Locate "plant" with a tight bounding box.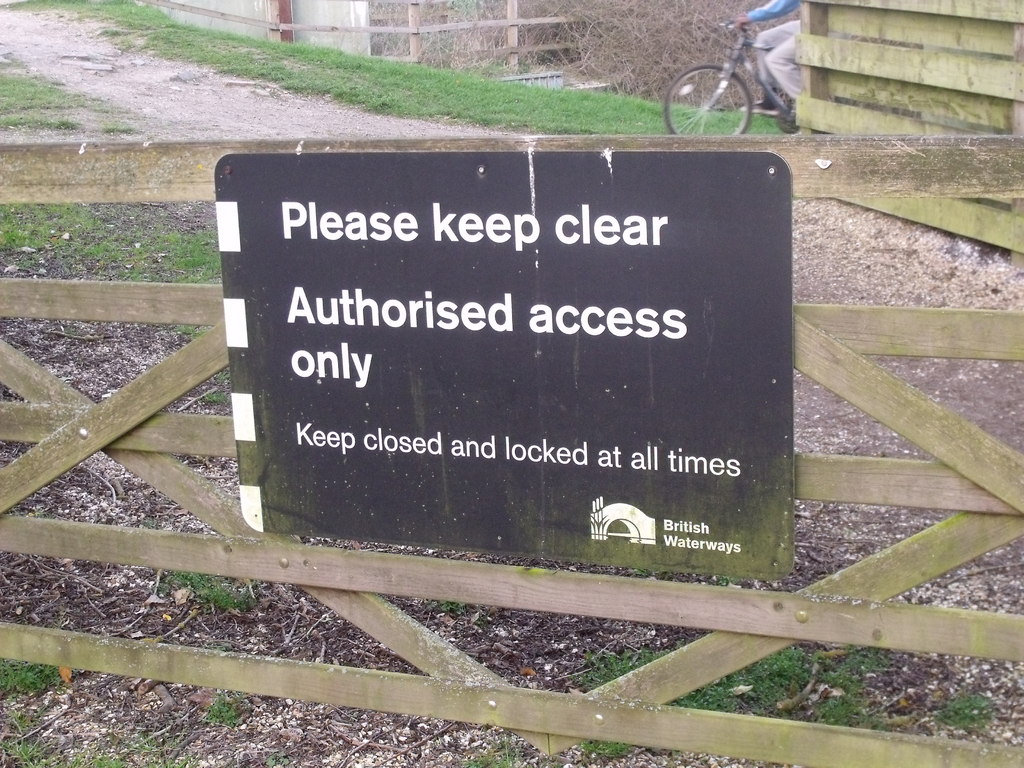
563, 643, 664, 691.
